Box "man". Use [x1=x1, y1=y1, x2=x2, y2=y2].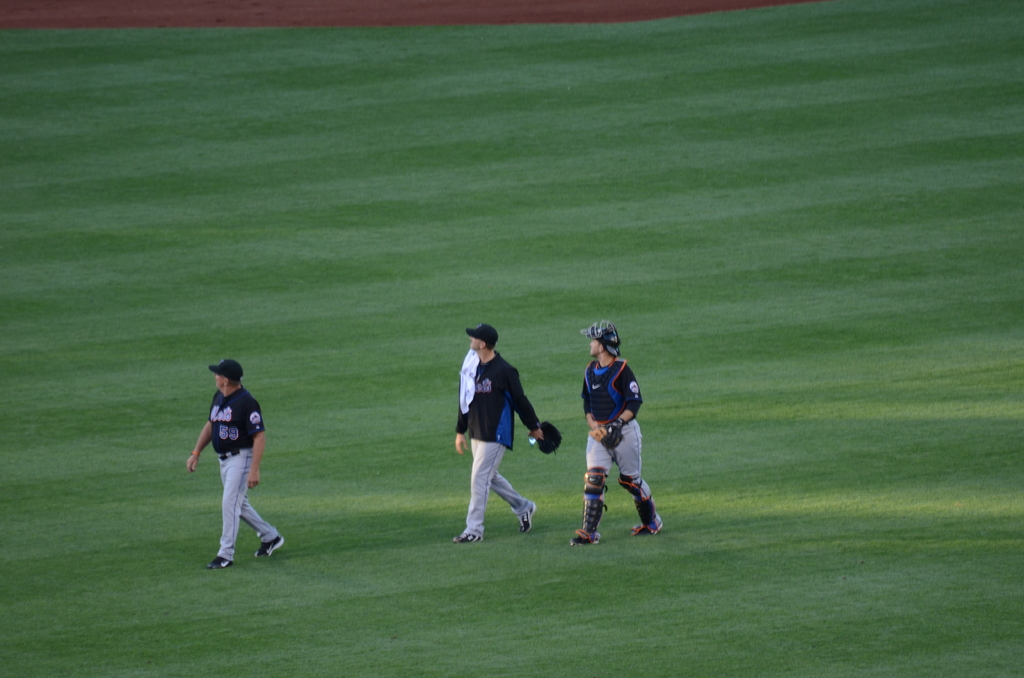
[x1=449, y1=320, x2=540, y2=541].
